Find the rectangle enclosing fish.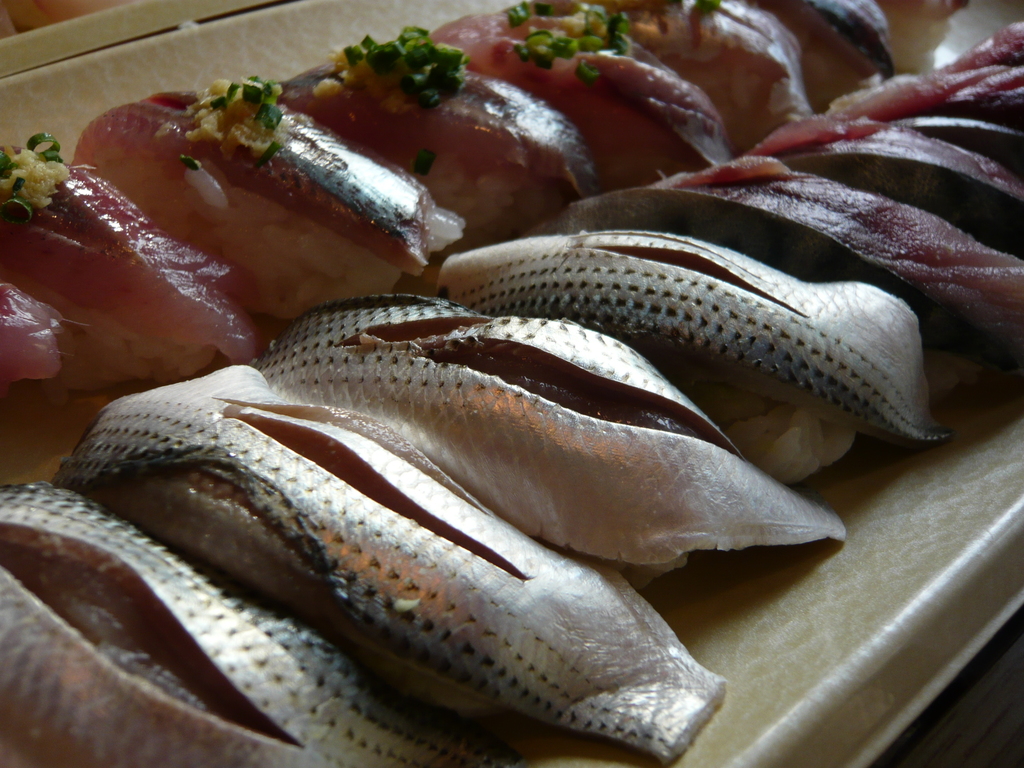
detection(60, 355, 728, 767).
